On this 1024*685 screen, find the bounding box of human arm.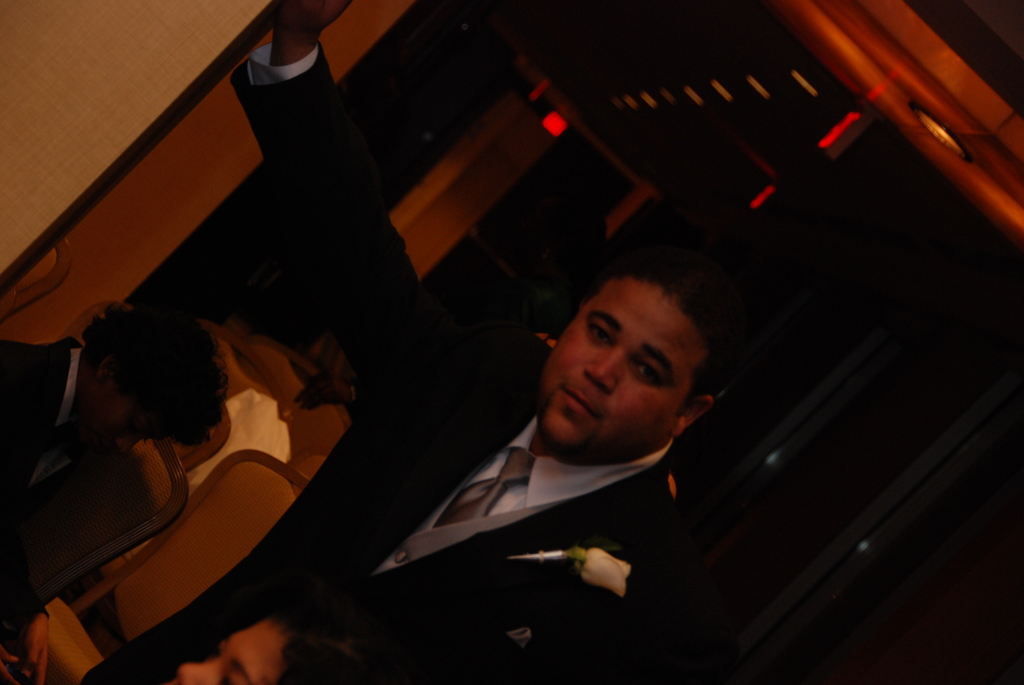
Bounding box: box(312, 490, 554, 582).
